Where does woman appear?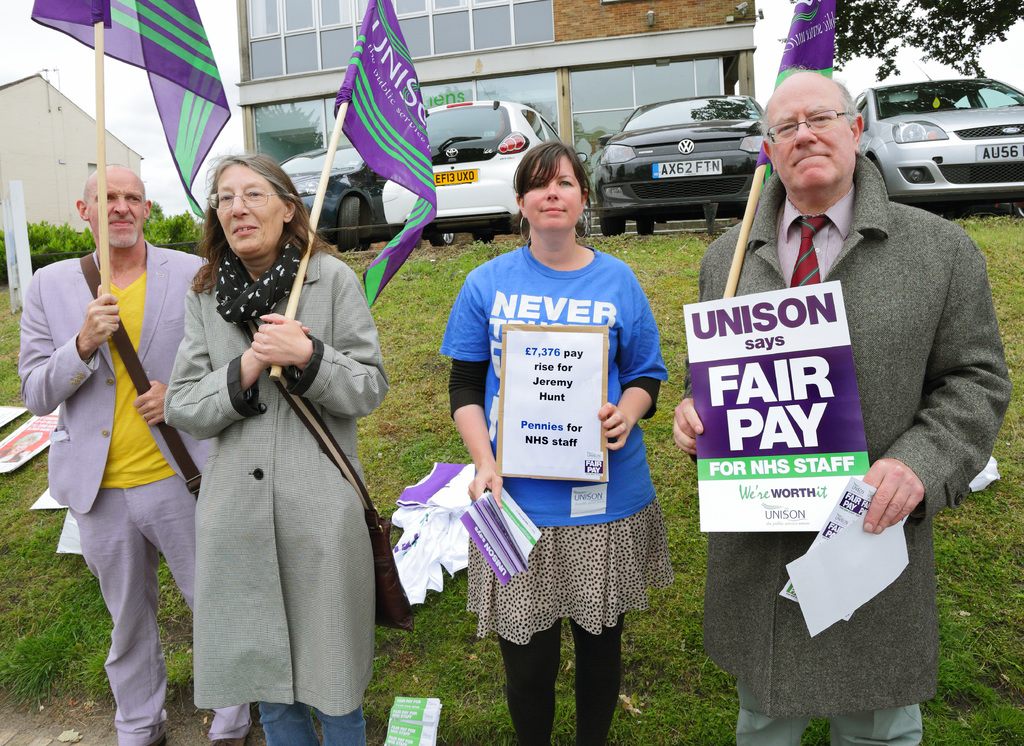
Appears at pyautogui.locateOnScreen(151, 147, 377, 743).
